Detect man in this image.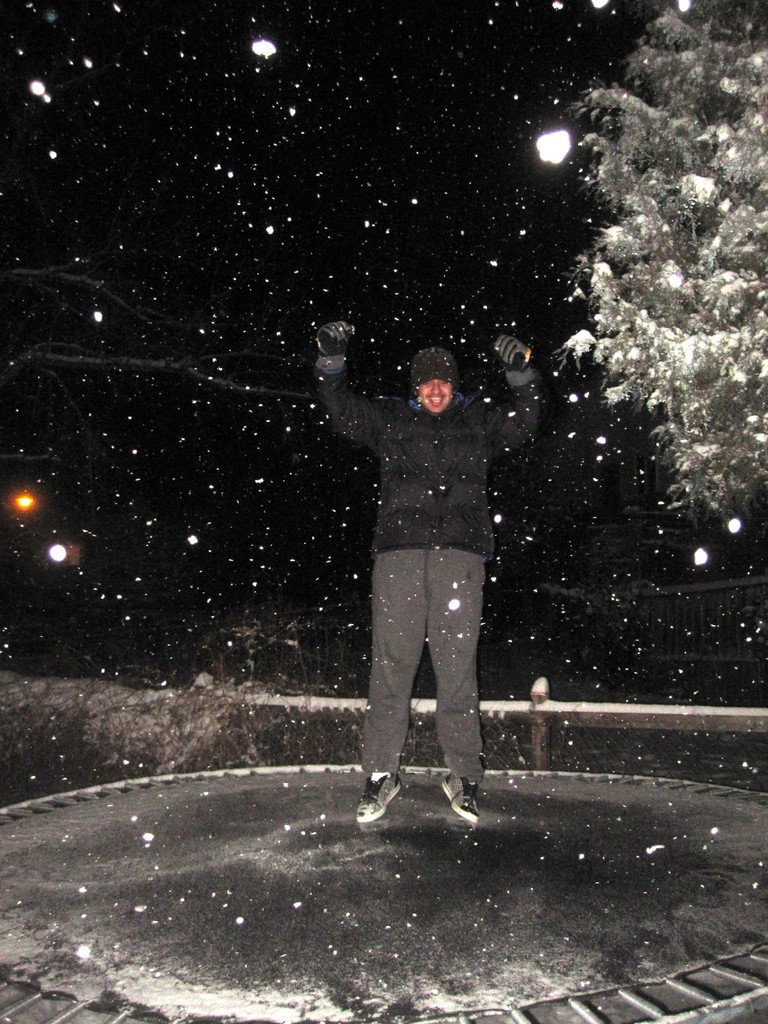
Detection: (left=314, top=323, right=544, bottom=820).
